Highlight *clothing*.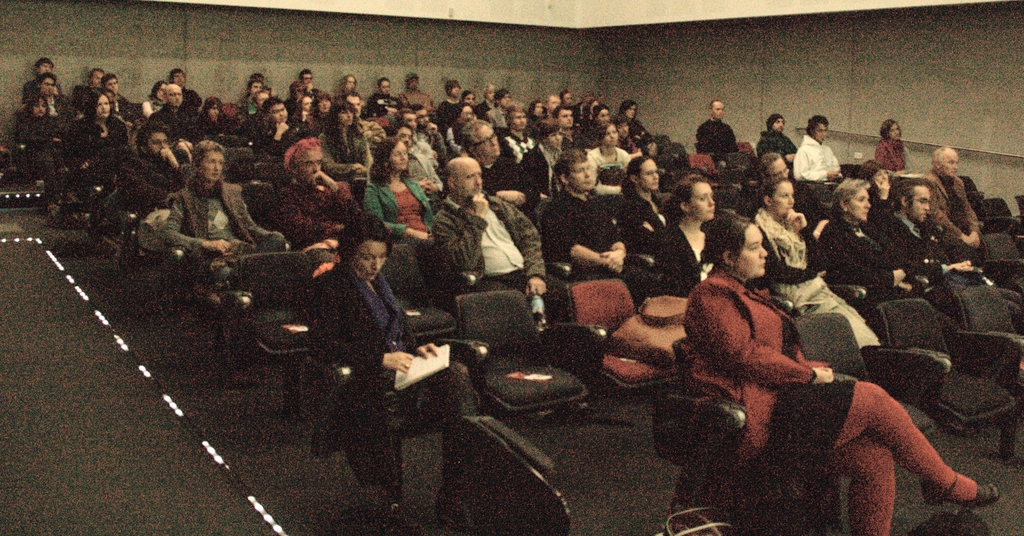
Highlighted region: <box>925,170,979,242</box>.
